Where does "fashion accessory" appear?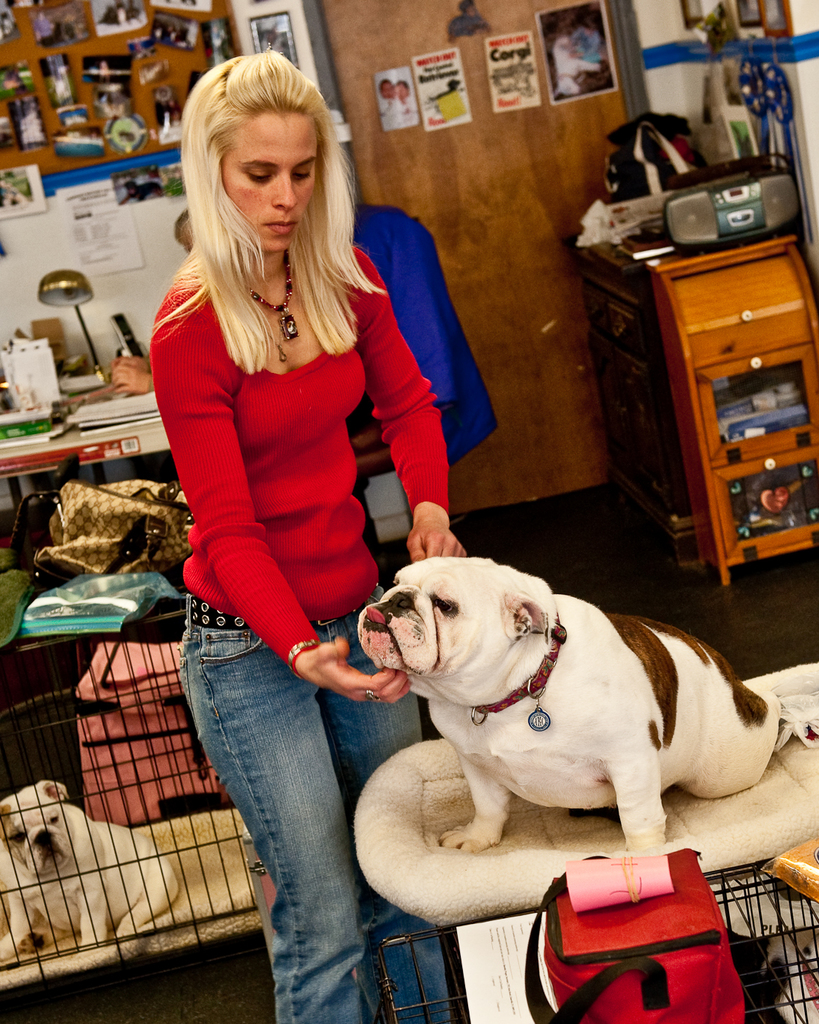
Appears at [left=469, top=609, right=559, bottom=731].
